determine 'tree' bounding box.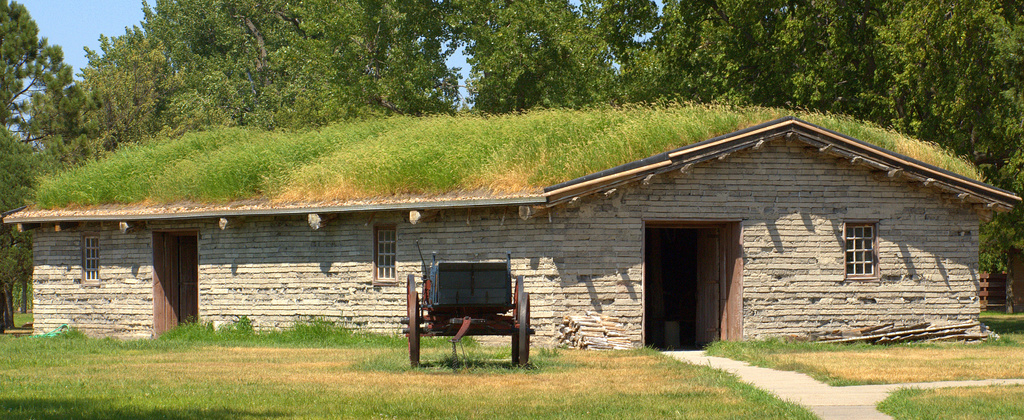
Determined: select_region(0, 0, 70, 131).
